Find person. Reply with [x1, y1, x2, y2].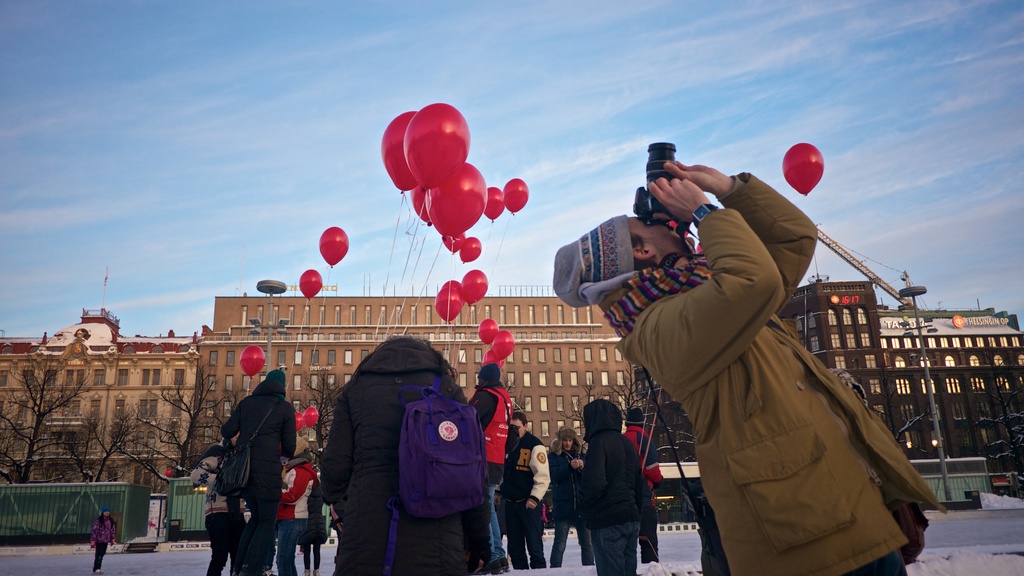
[322, 334, 492, 575].
